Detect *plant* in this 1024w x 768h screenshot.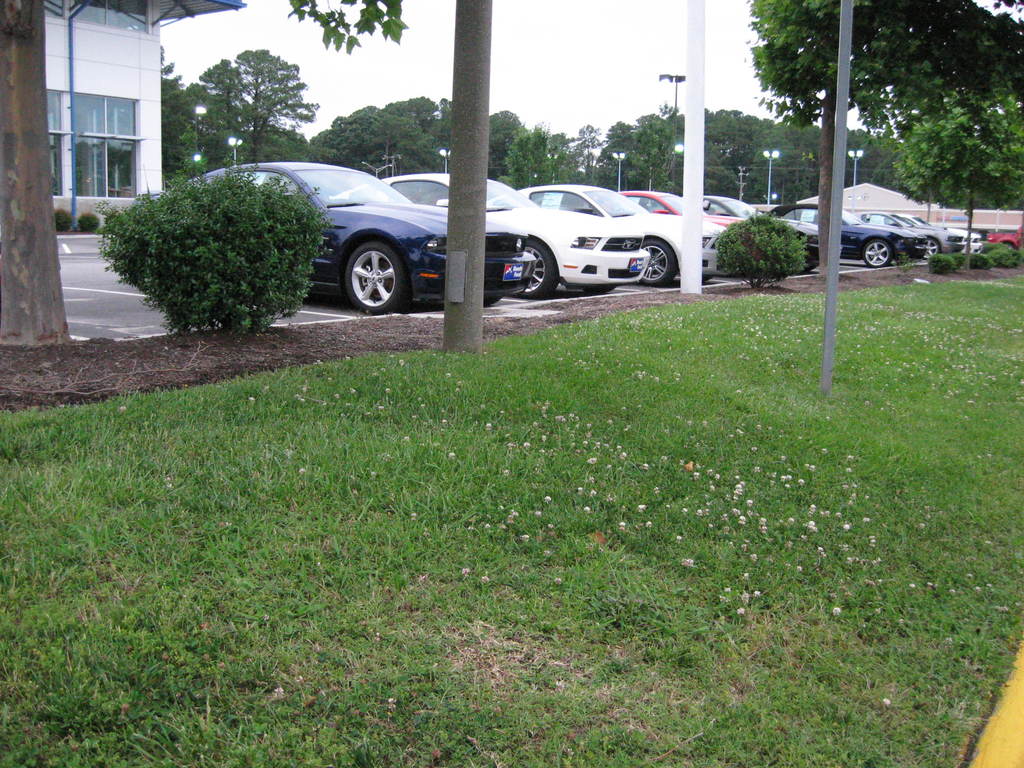
Detection: bbox=(947, 252, 963, 269).
